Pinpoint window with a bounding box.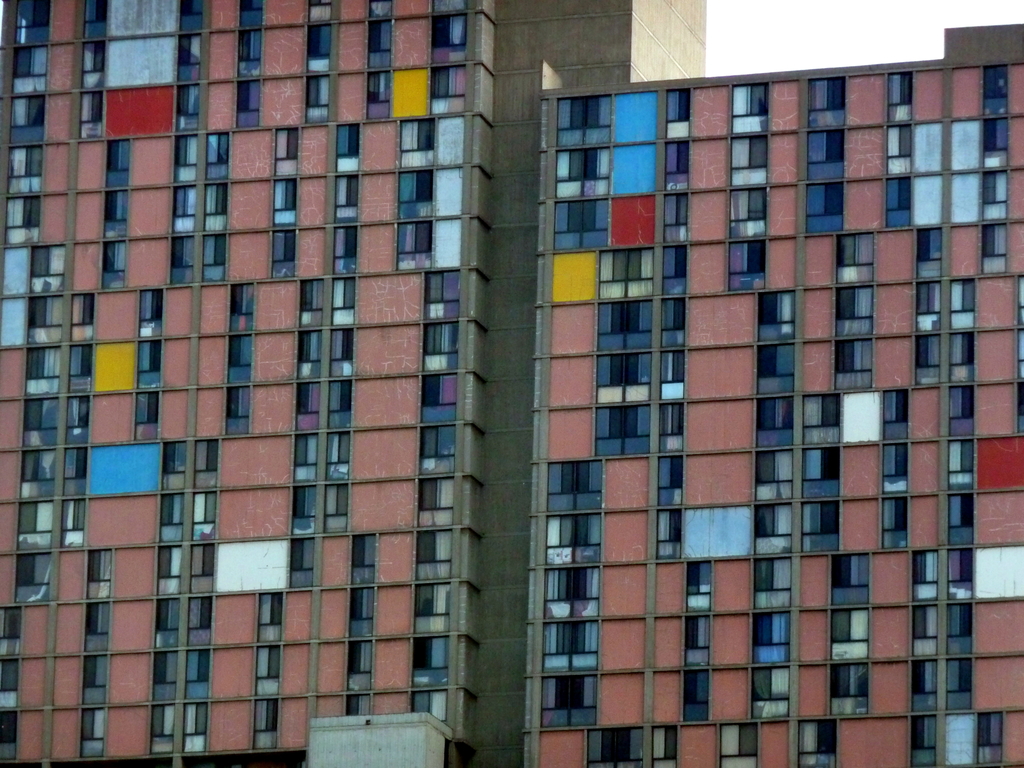
box(913, 554, 937, 596).
